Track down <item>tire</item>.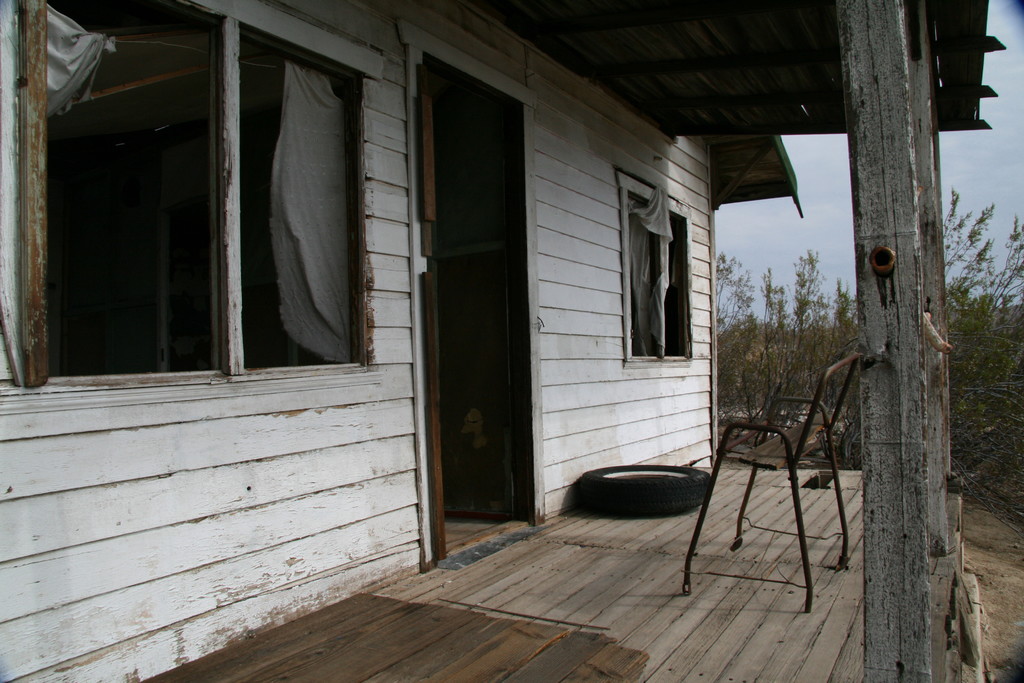
Tracked to <box>575,452,714,514</box>.
